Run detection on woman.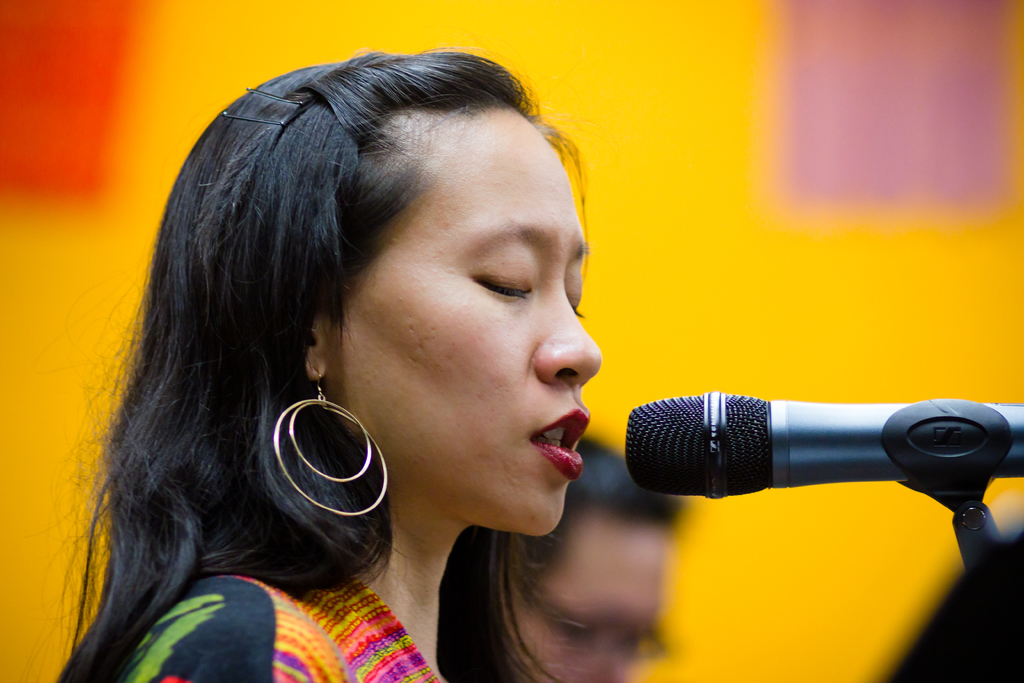
Result: 0, 45, 604, 682.
